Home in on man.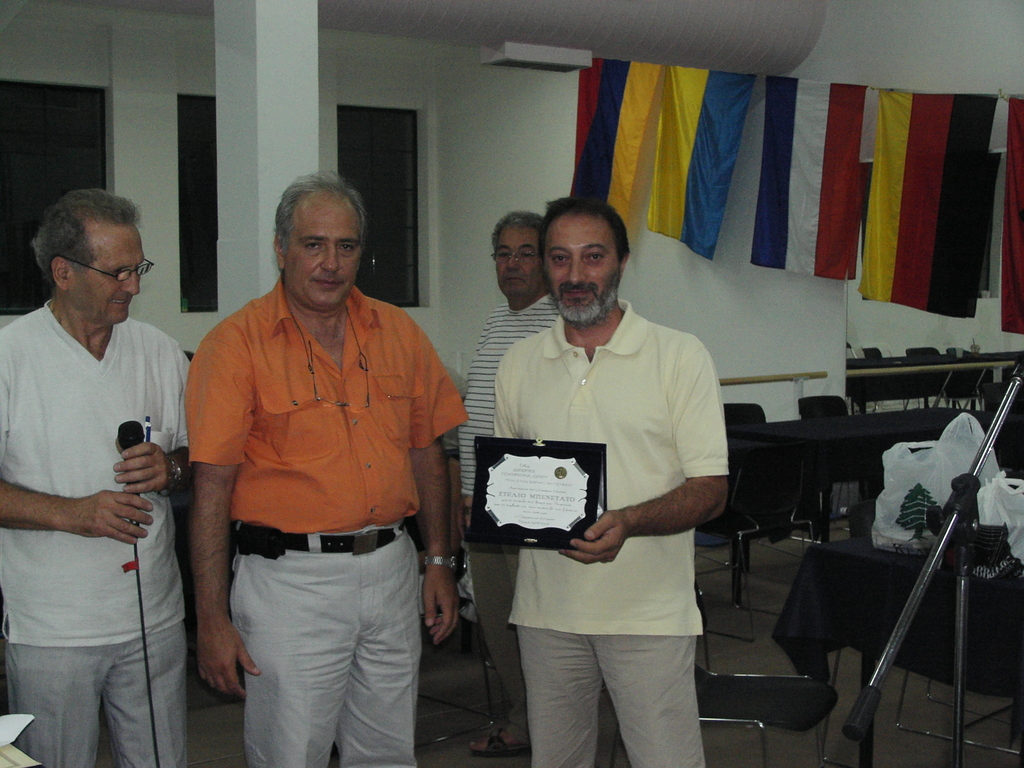
Homed in at 494, 197, 730, 767.
